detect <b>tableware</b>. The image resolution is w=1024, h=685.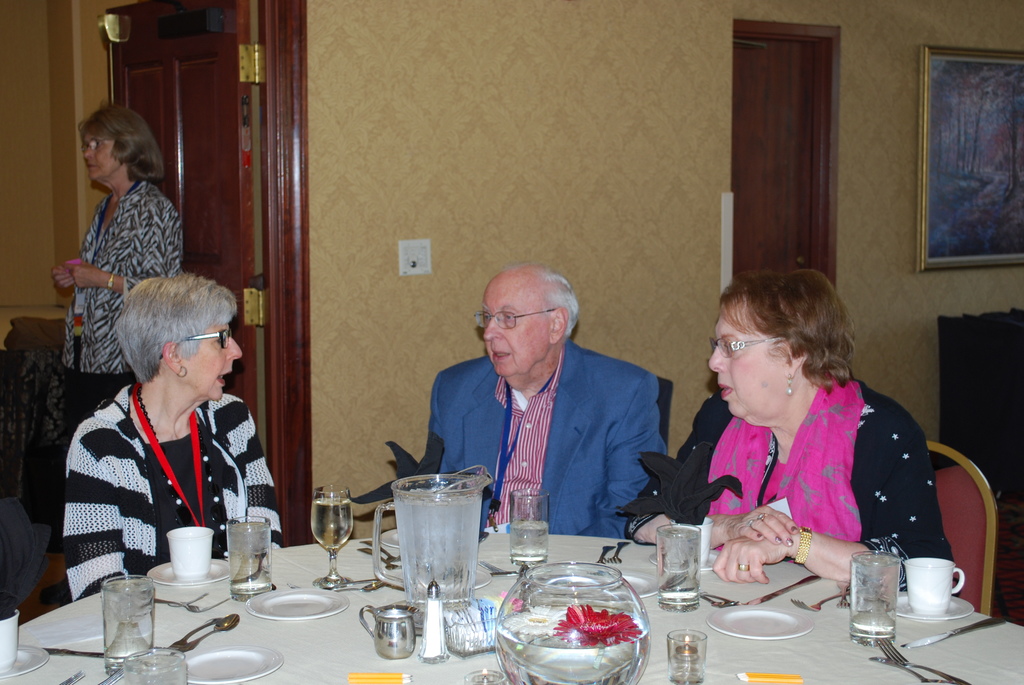
(x1=838, y1=588, x2=855, y2=608).
